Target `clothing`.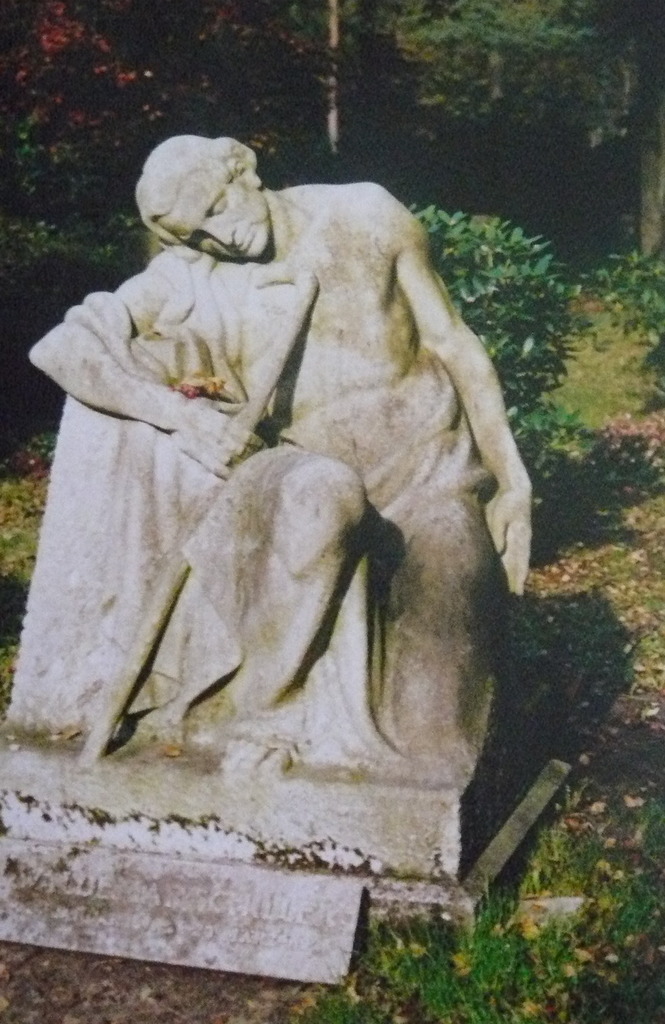
Target region: (52, 118, 564, 964).
